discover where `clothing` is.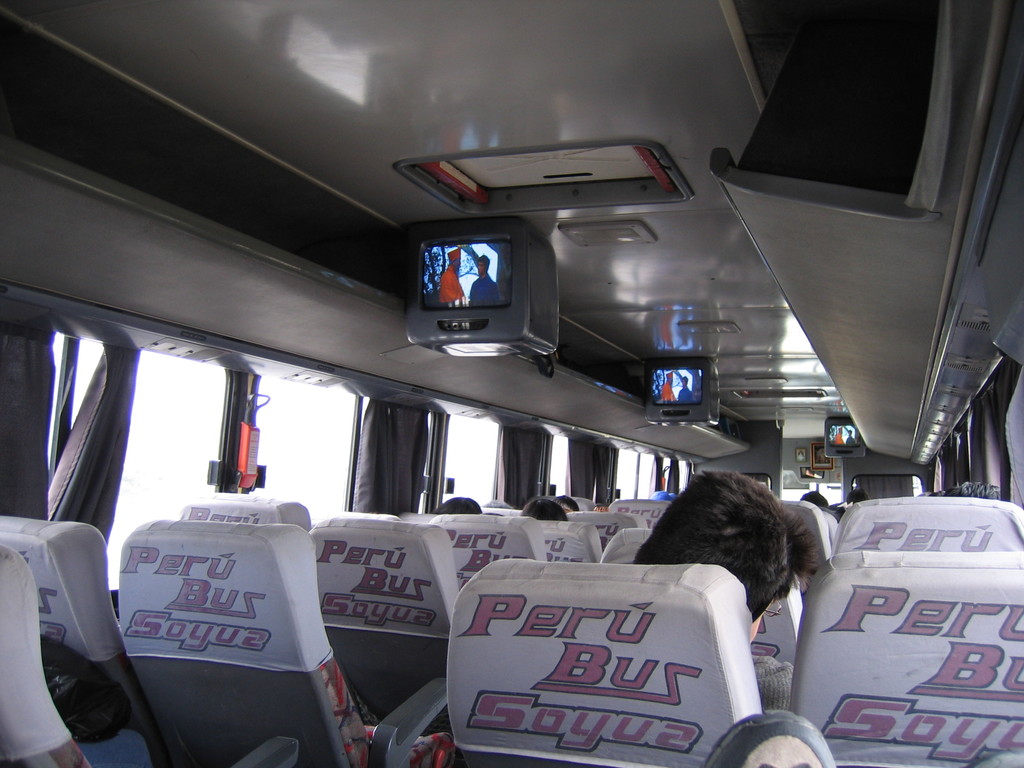
Discovered at {"left": 675, "top": 383, "right": 707, "bottom": 405}.
